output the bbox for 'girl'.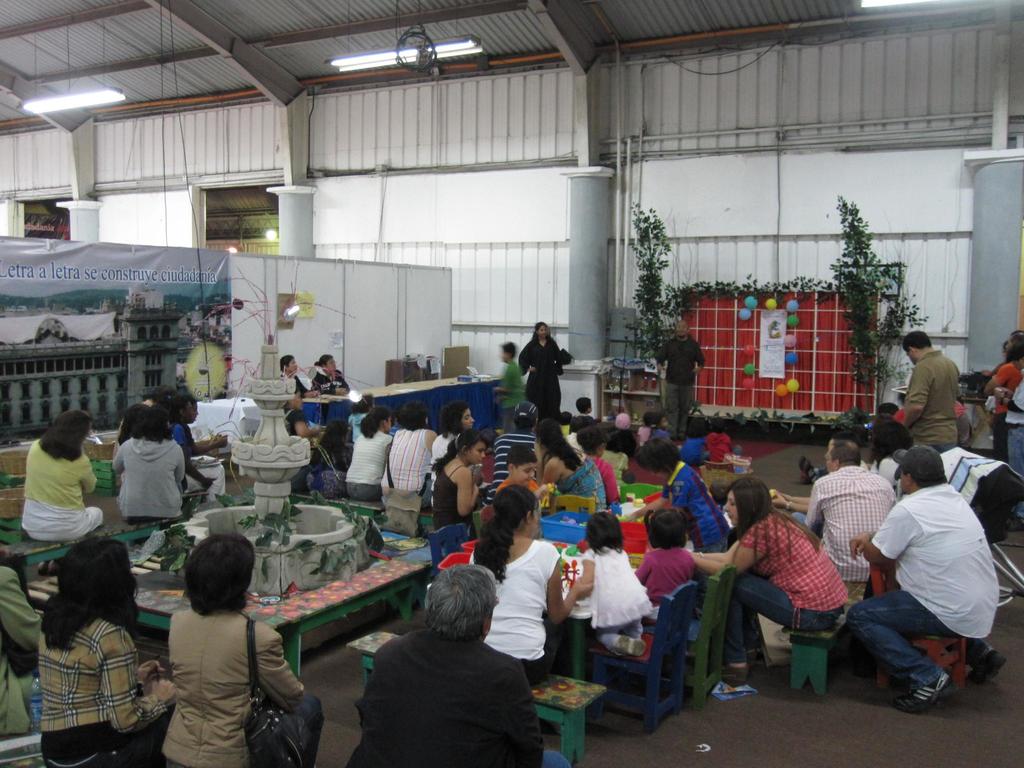
27, 417, 101, 541.
